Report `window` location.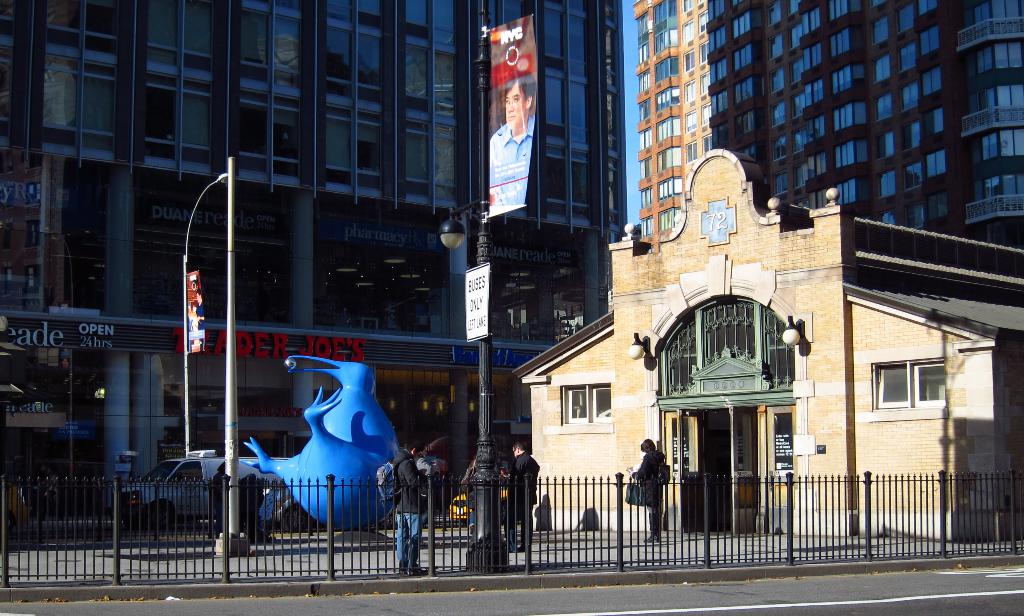
Report: [x1=402, y1=42, x2=461, y2=119].
